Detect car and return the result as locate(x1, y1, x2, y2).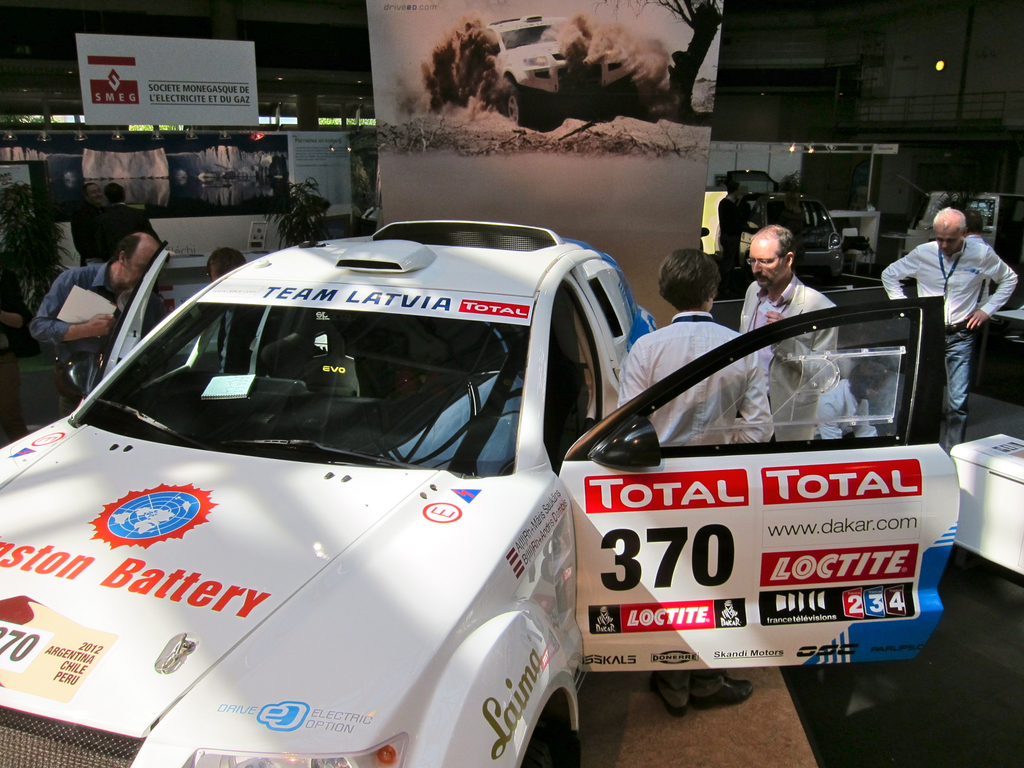
locate(721, 170, 847, 279).
